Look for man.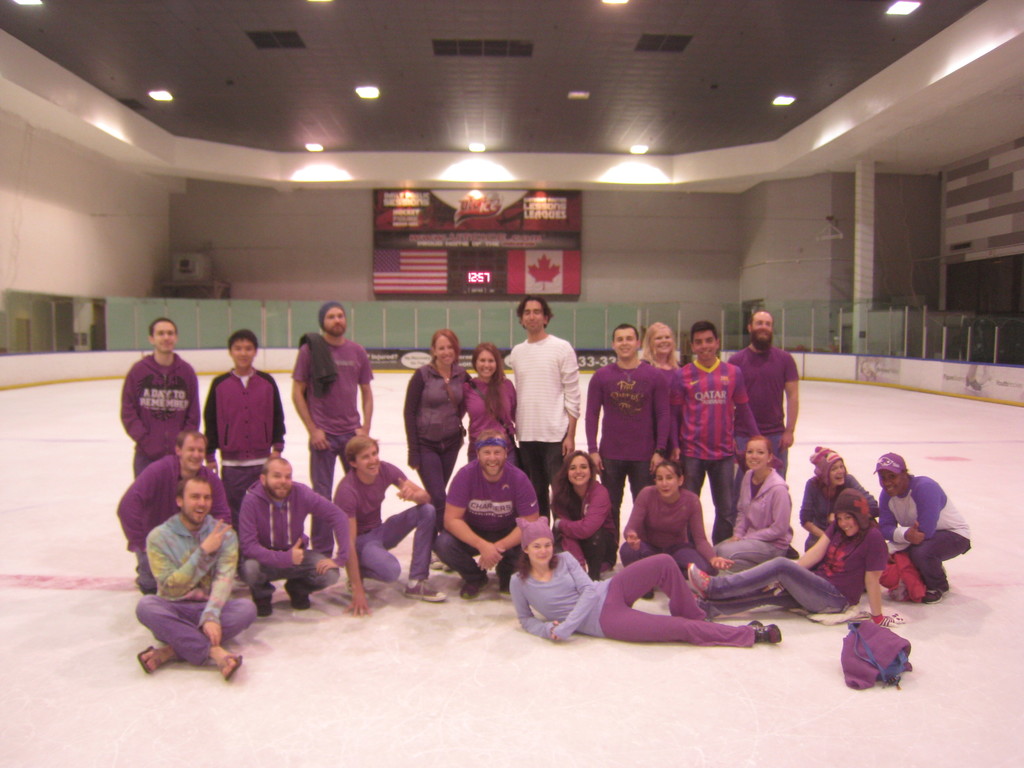
Found: box(580, 322, 673, 568).
